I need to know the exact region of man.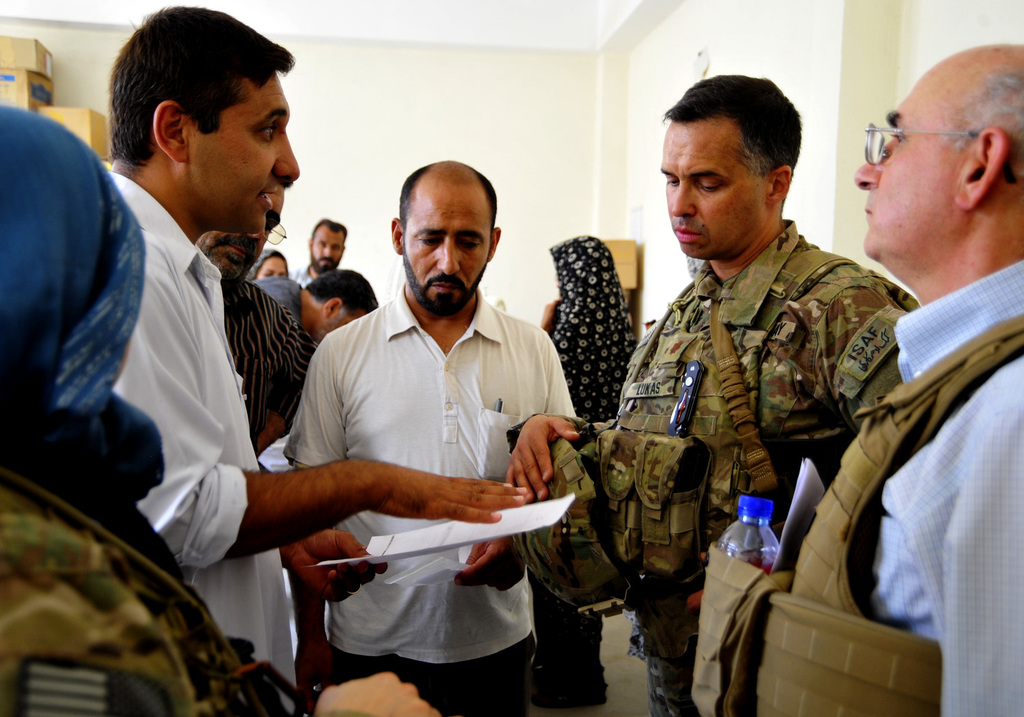
Region: (x1=194, y1=186, x2=316, y2=460).
